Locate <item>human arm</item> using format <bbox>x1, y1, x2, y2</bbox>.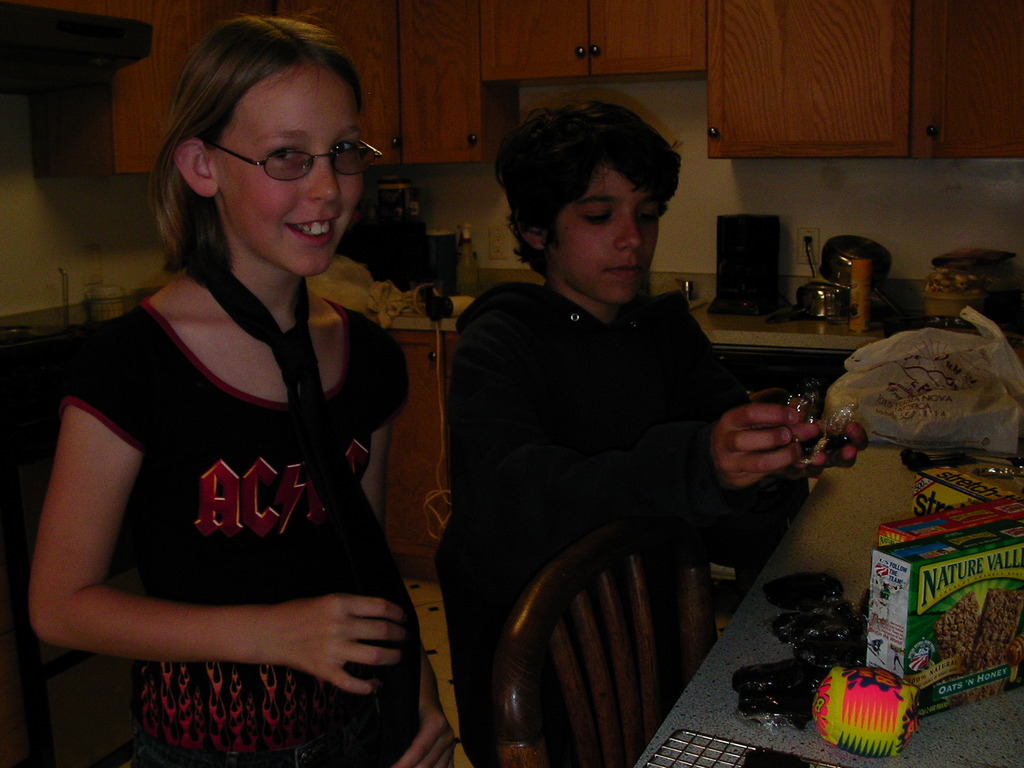
<bbox>769, 417, 854, 470</bbox>.
